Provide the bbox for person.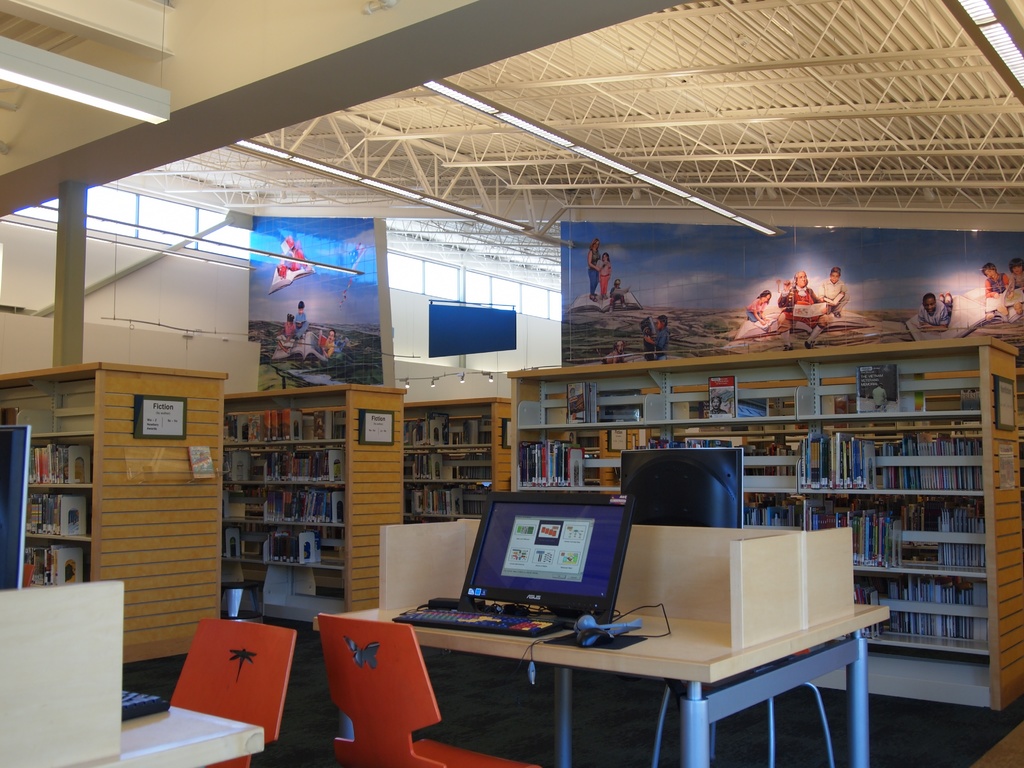
<bbox>1011, 260, 1023, 312</bbox>.
